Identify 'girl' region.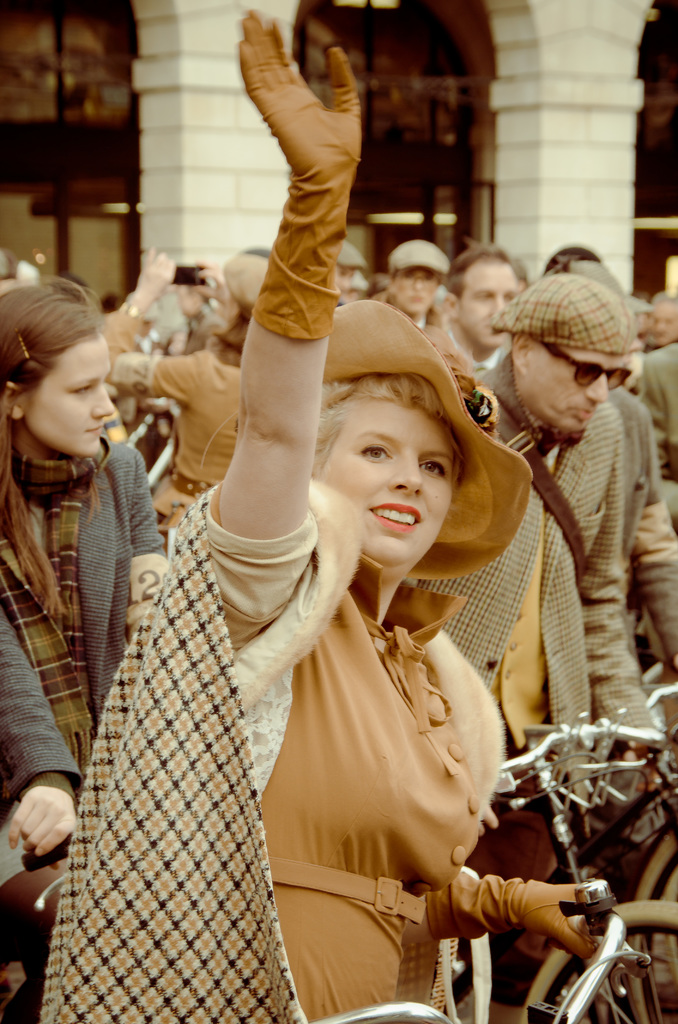
Region: l=40, t=10, r=607, b=1023.
